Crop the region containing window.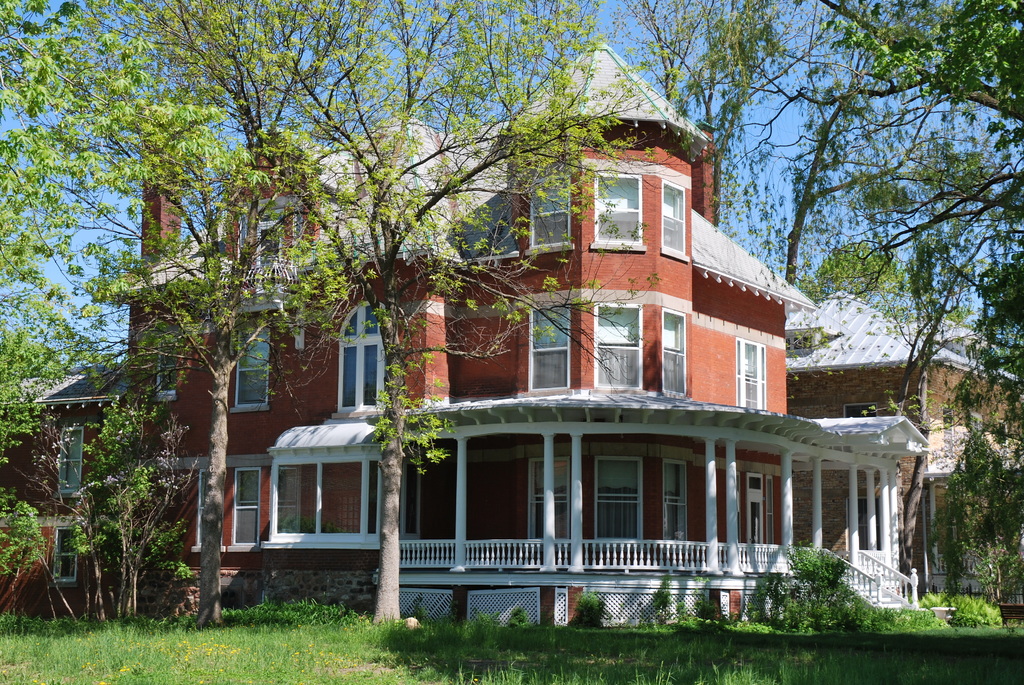
Crop region: rect(529, 305, 573, 393).
